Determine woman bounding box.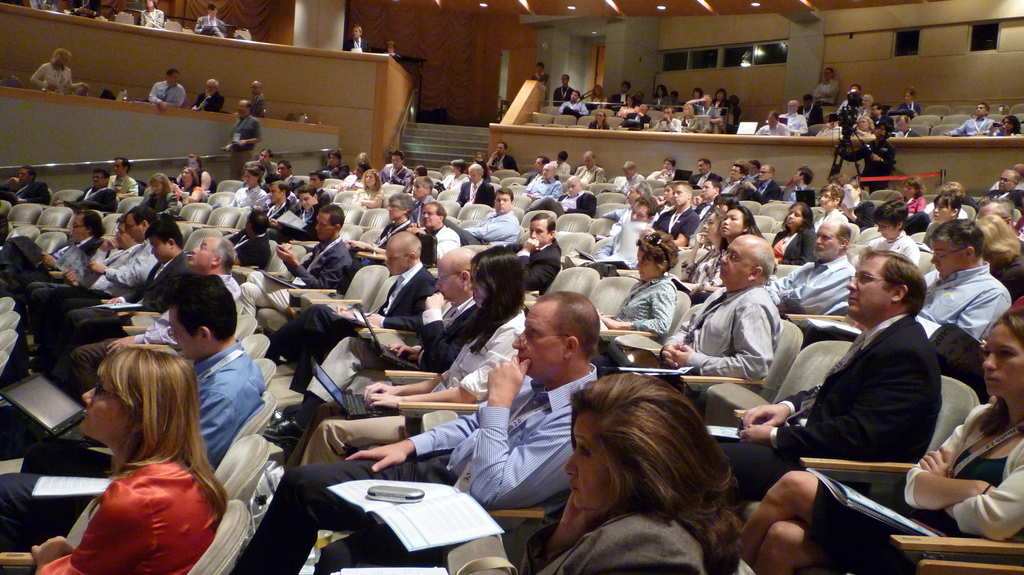
Determined: detection(596, 81, 607, 107).
